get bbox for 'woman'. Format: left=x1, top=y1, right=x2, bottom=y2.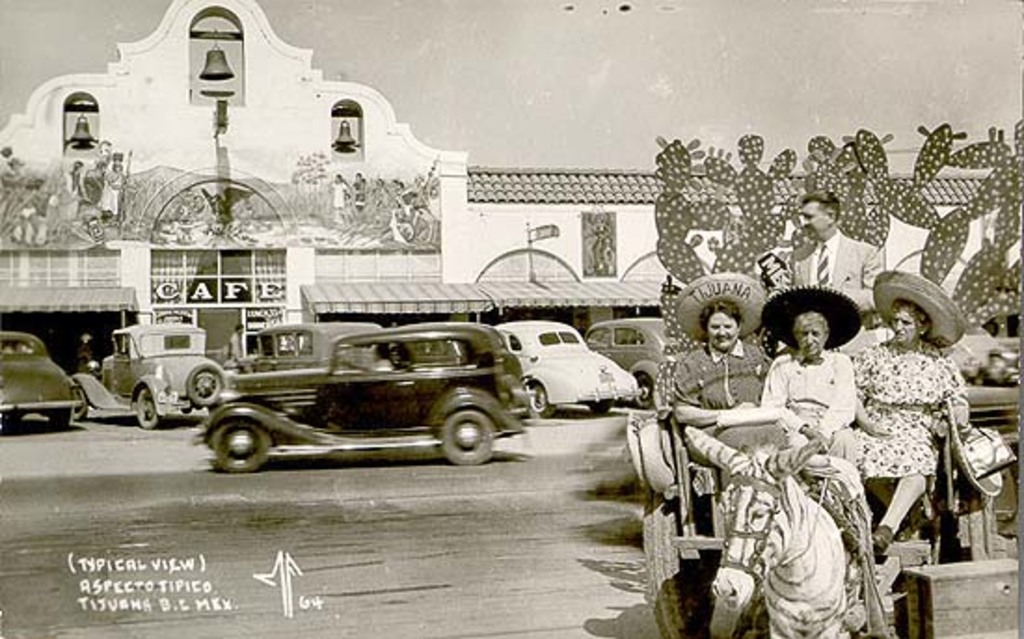
left=838, top=292, right=950, bottom=555.
